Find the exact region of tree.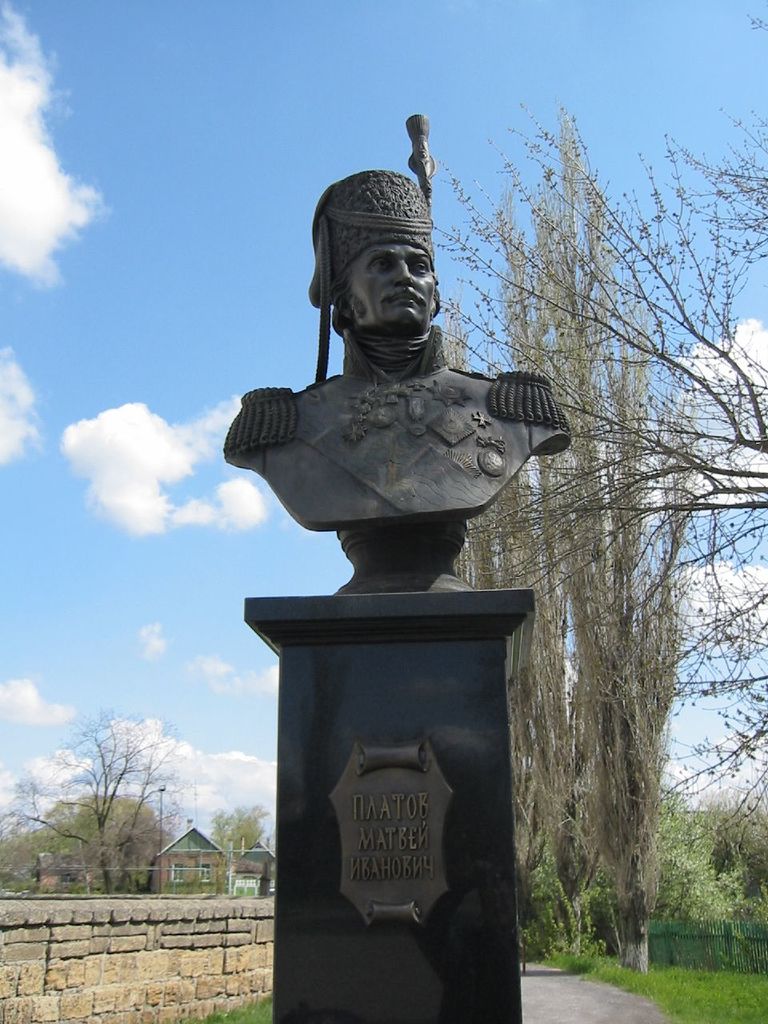
Exact region: 449, 104, 694, 968.
